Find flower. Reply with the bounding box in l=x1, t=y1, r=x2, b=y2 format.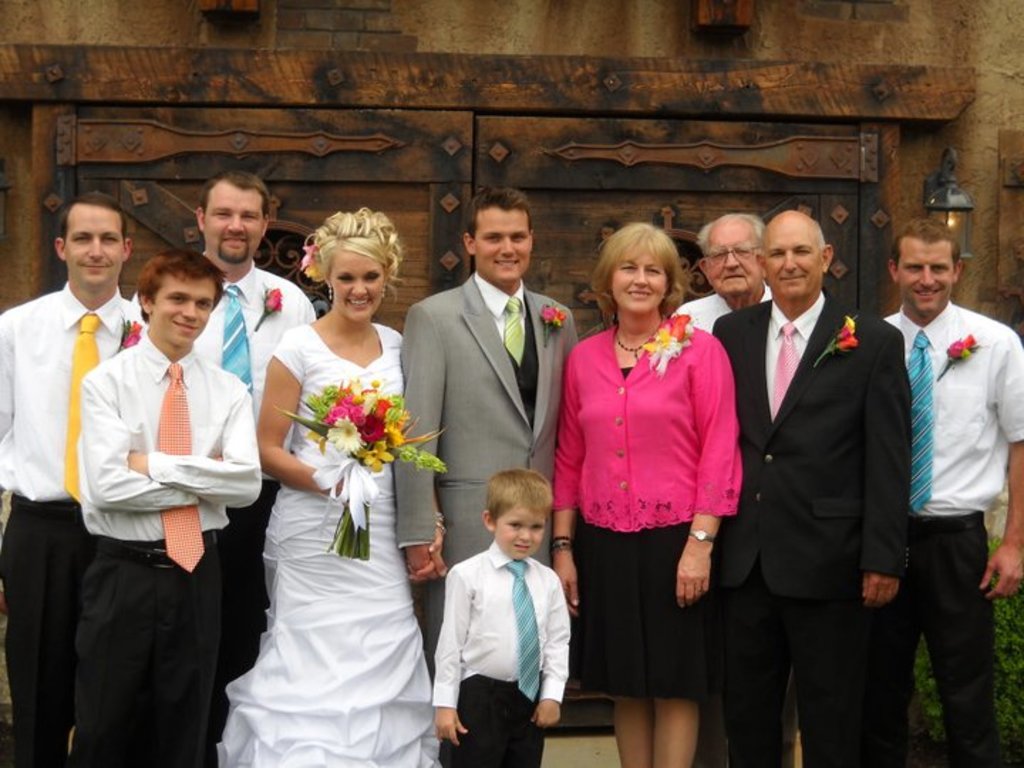
l=121, t=317, r=144, b=351.
